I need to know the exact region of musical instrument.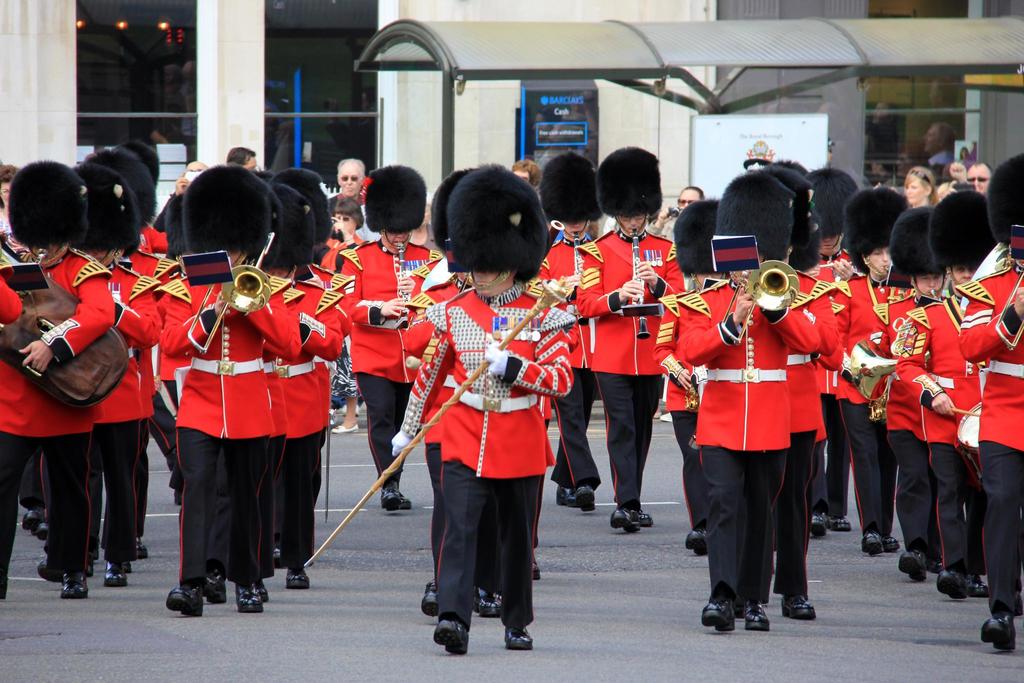
Region: l=848, t=338, r=904, b=420.
